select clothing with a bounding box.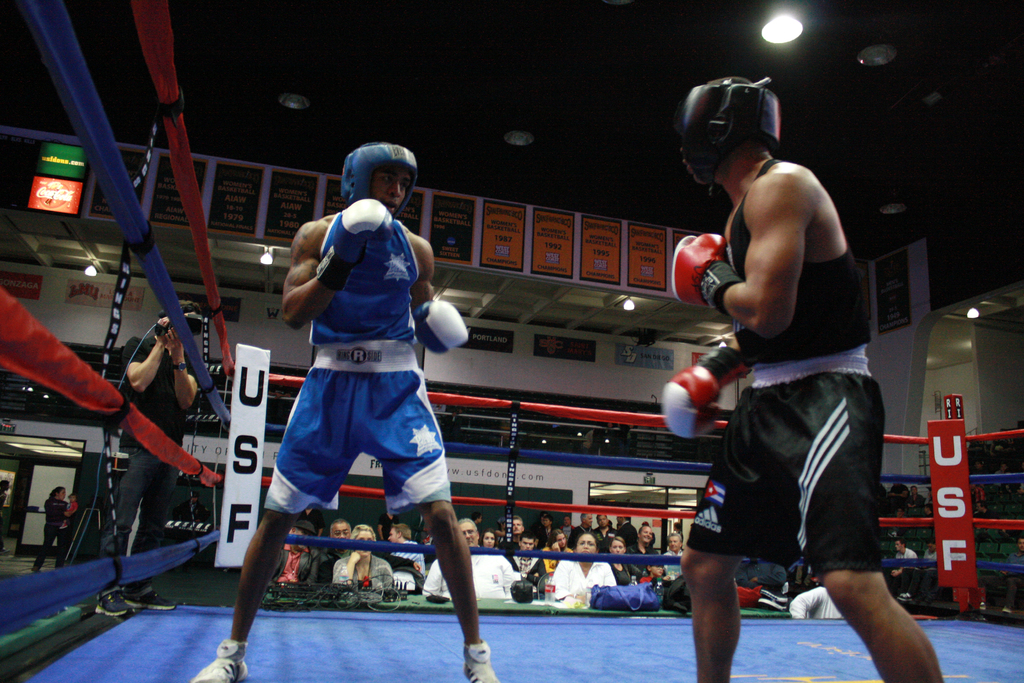
680, 203, 897, 617.
